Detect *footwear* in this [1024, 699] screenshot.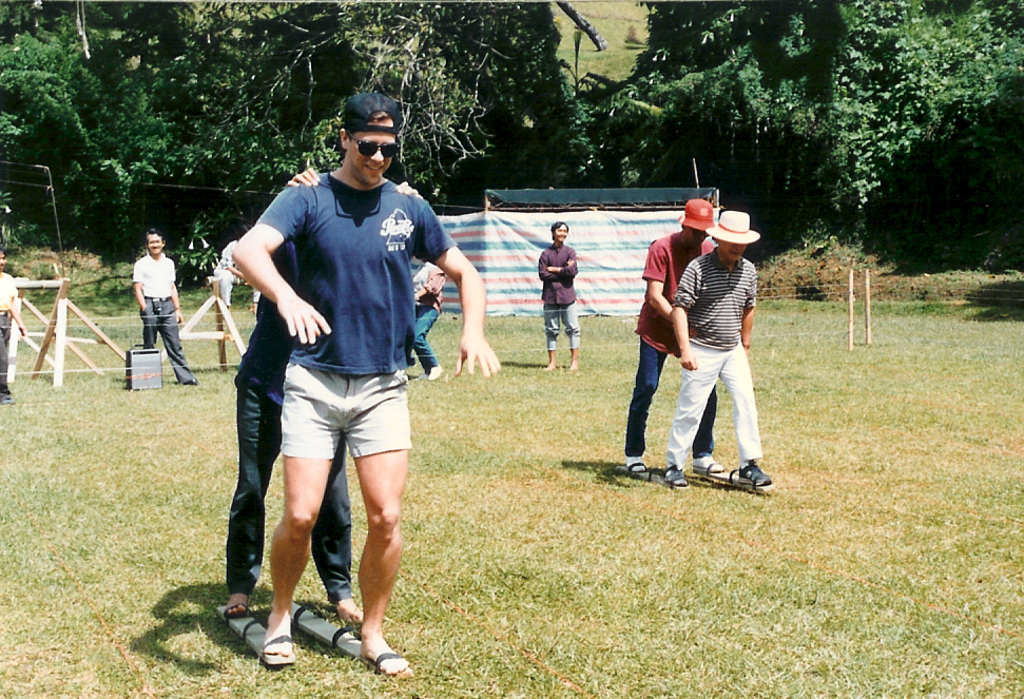
Detection: bbox=[180, 374, 201, 385].
